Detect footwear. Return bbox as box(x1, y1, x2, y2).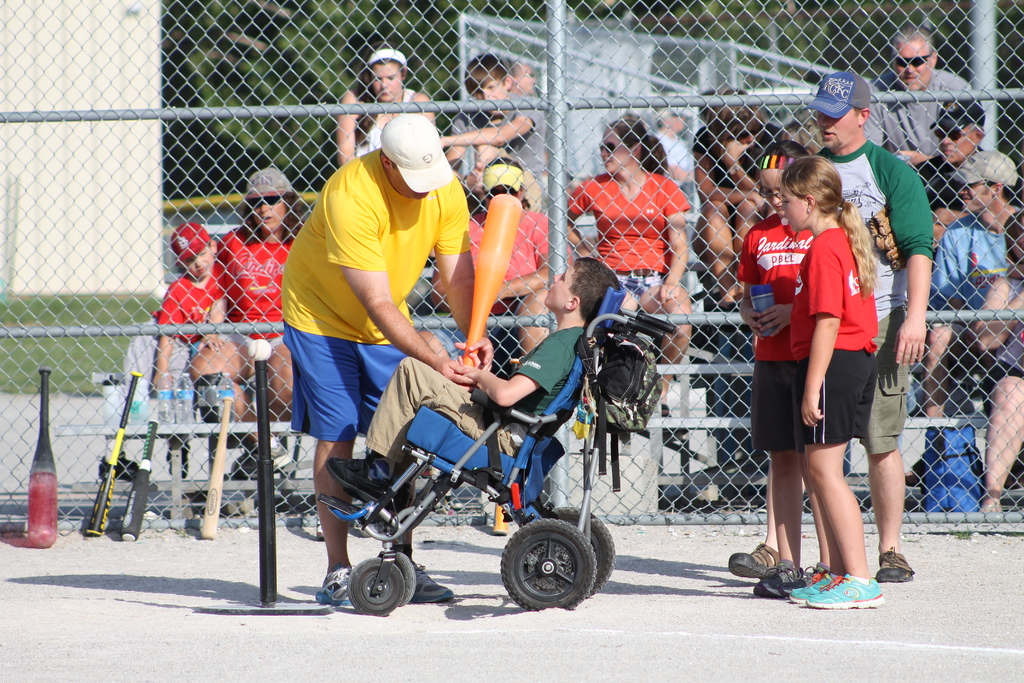
box(806, 572, 883, 609).
